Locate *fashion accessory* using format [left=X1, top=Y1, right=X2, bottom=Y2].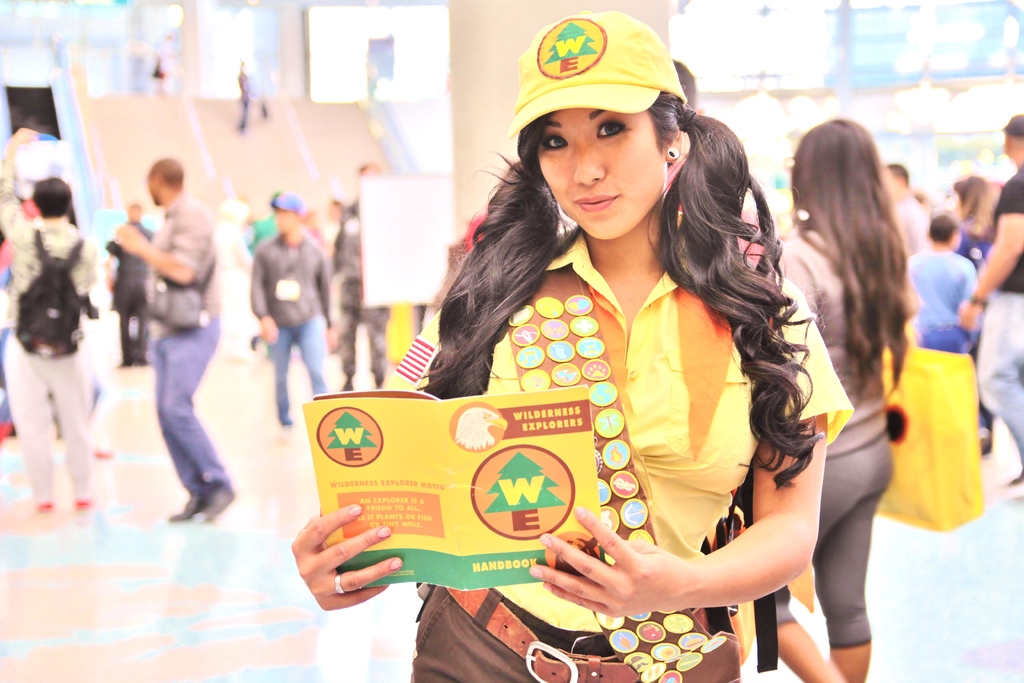
[left=666, top=145, right=681, bottom=160].
